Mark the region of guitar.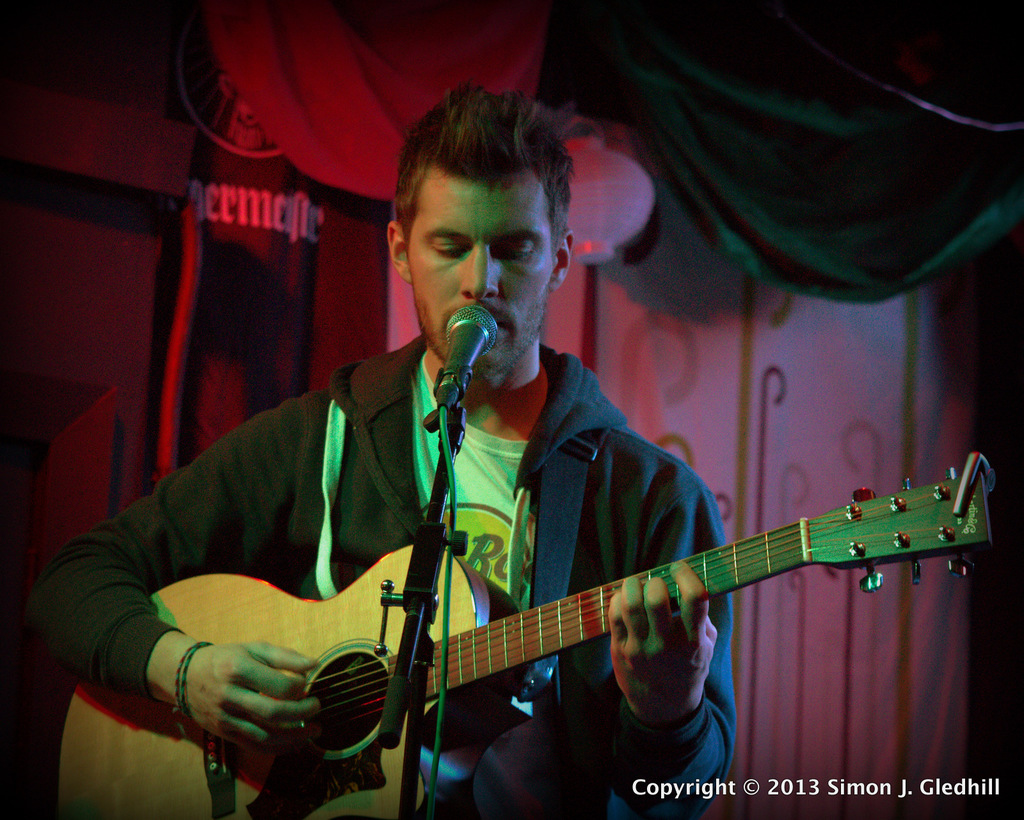
Region: [left=93, top=422, right=995, bottom=811].
